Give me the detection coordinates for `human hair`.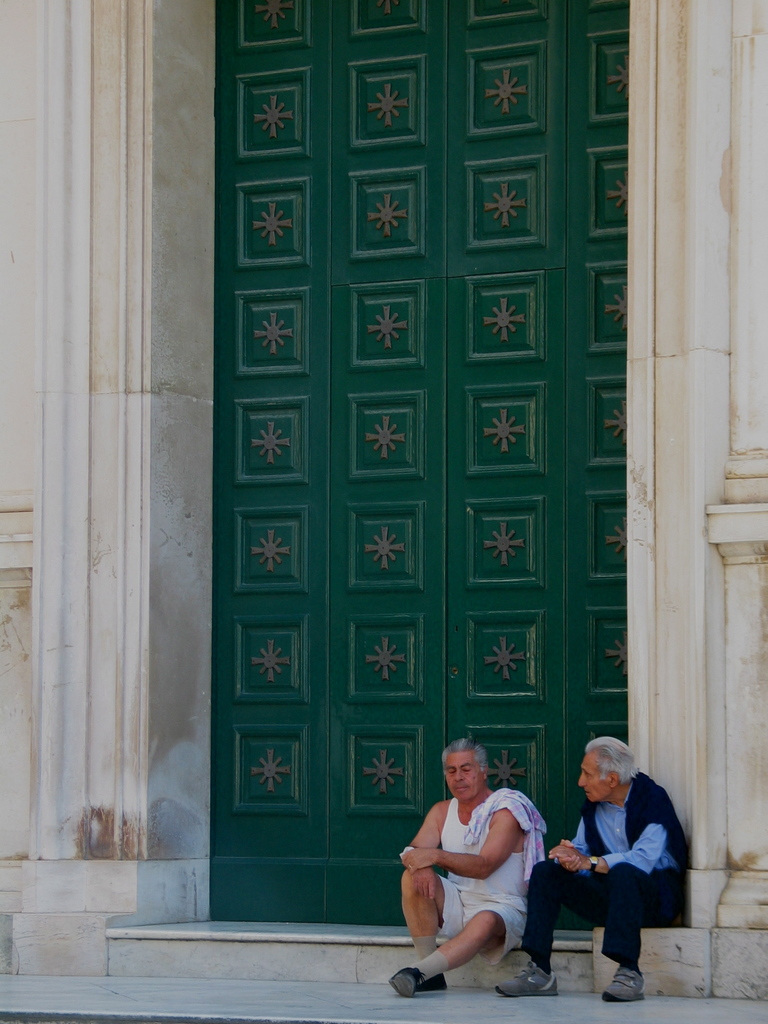
<region>583, 736, 636, 785</region>.
